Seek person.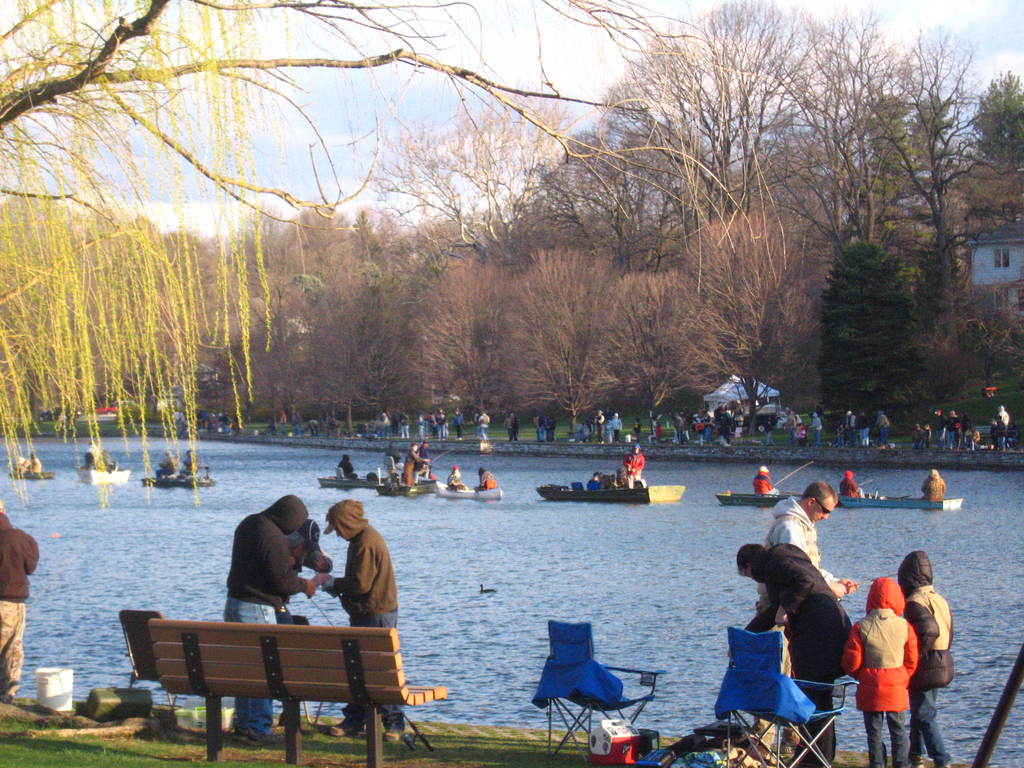
843, 581, 918, 762.
